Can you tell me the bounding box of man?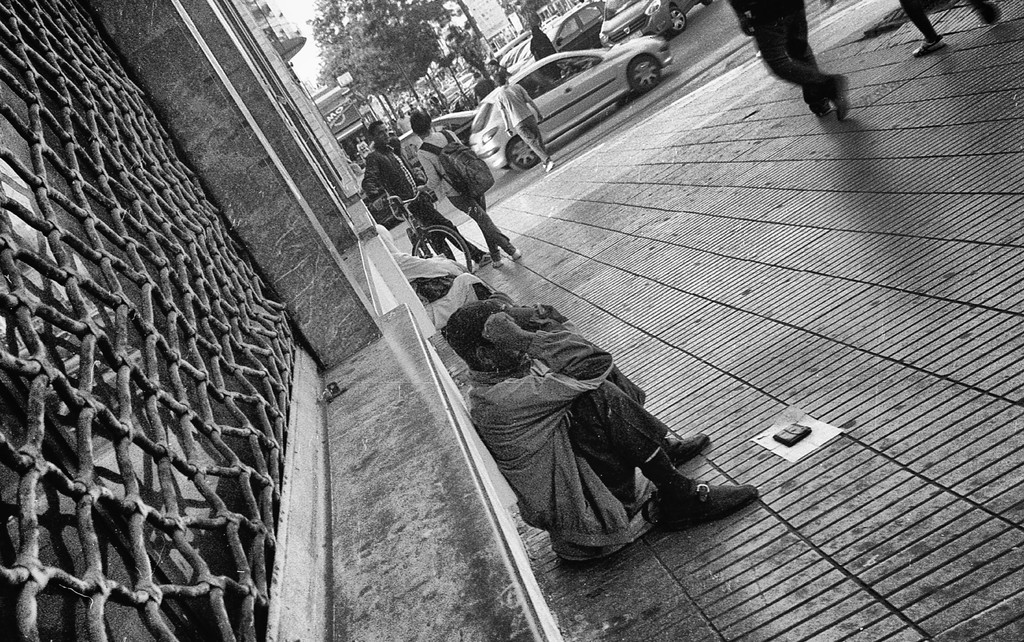
box=[444, 270, 716, 591].
